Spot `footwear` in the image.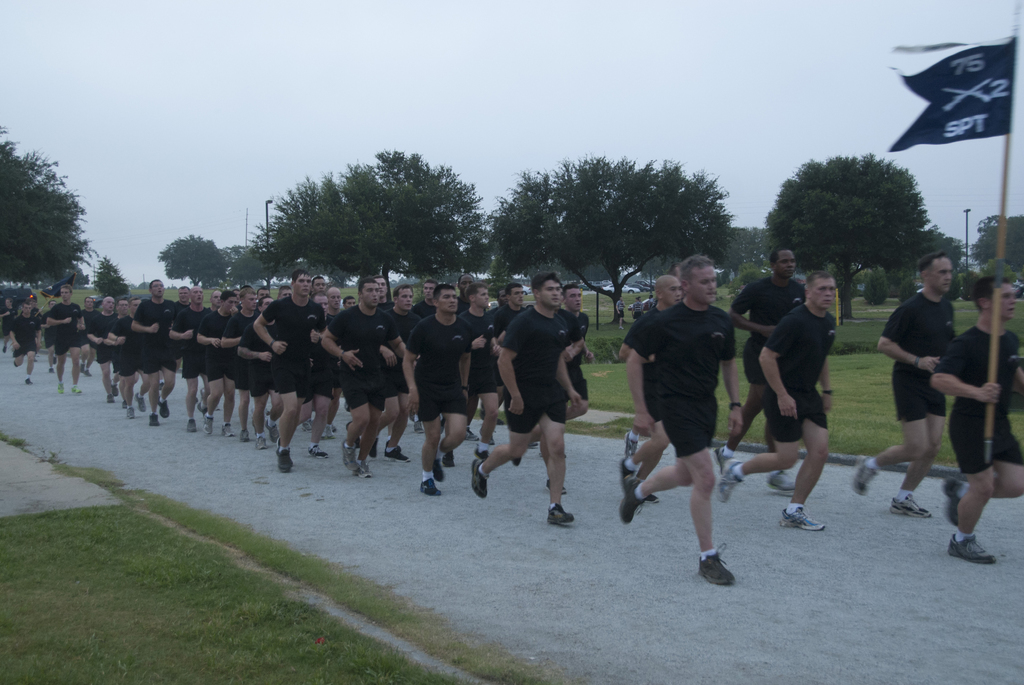
`footwear` found at 545:479:566:493.
